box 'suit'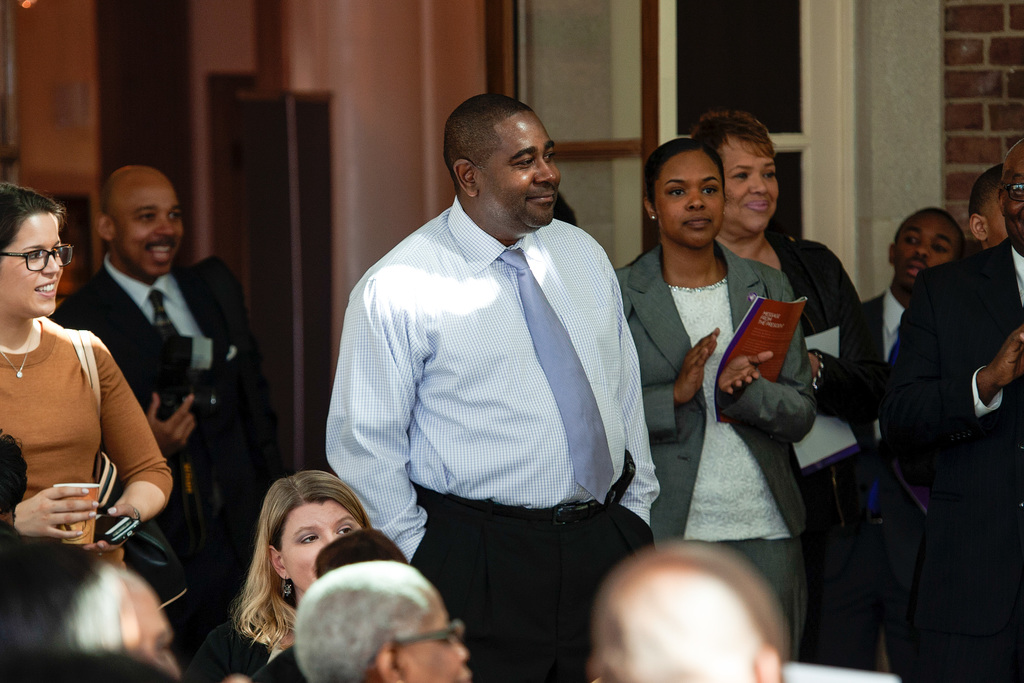
select_region(208, 618, 282, 682)
